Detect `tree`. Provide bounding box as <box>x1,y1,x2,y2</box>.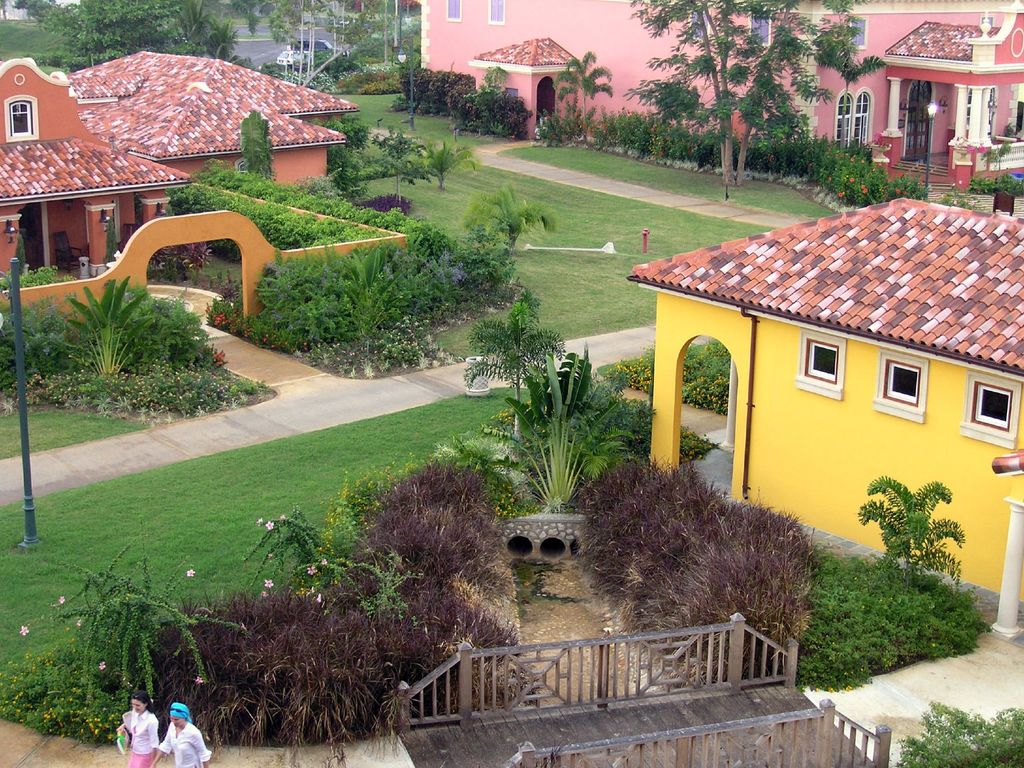
<box>459,181,559,252</box>.
